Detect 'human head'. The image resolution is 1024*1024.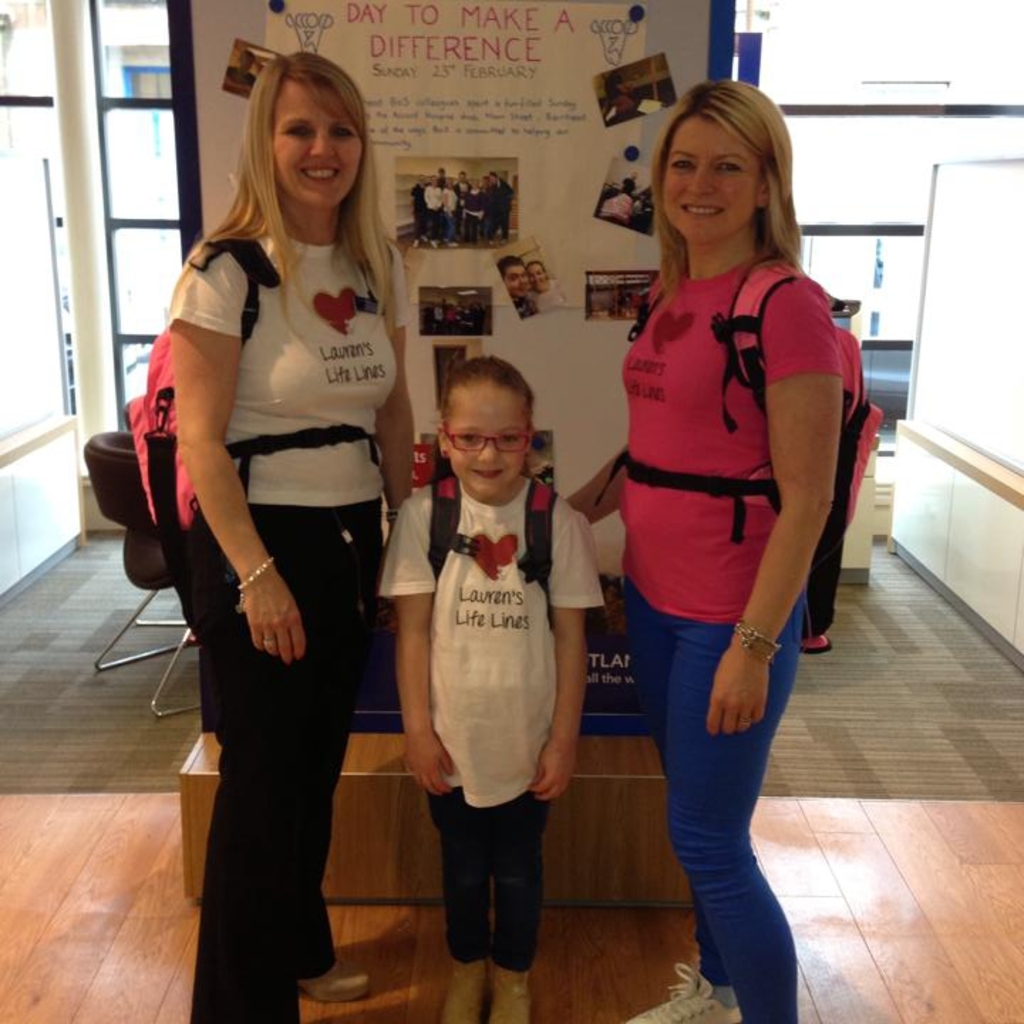
rect(239, 43, 378, 209).
